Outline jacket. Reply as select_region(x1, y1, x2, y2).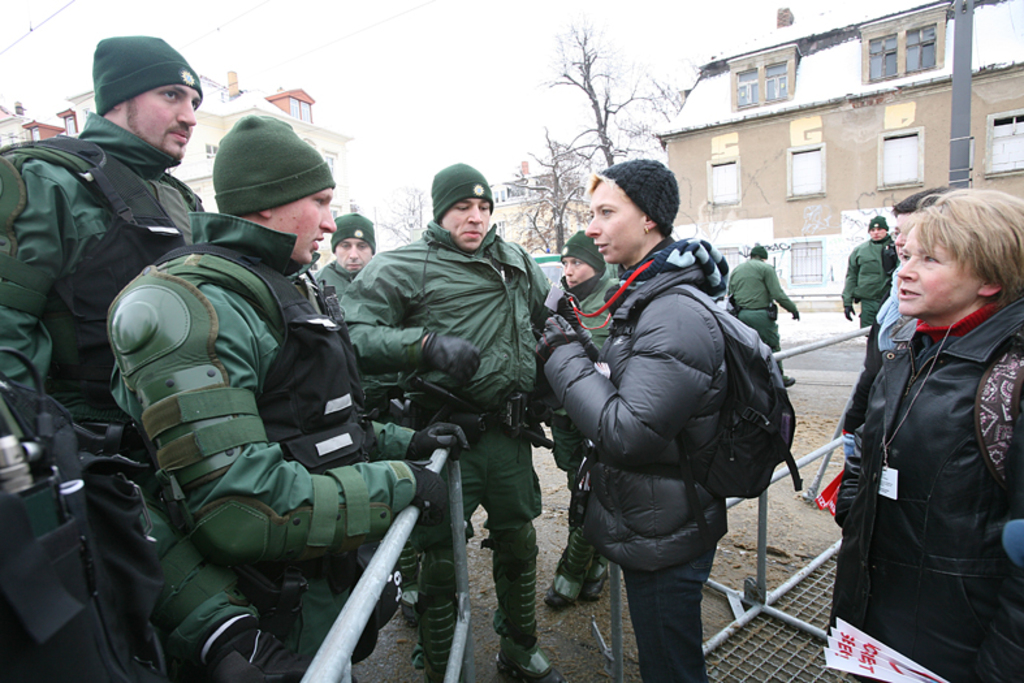
select_region(546, 271, 621, 471).
